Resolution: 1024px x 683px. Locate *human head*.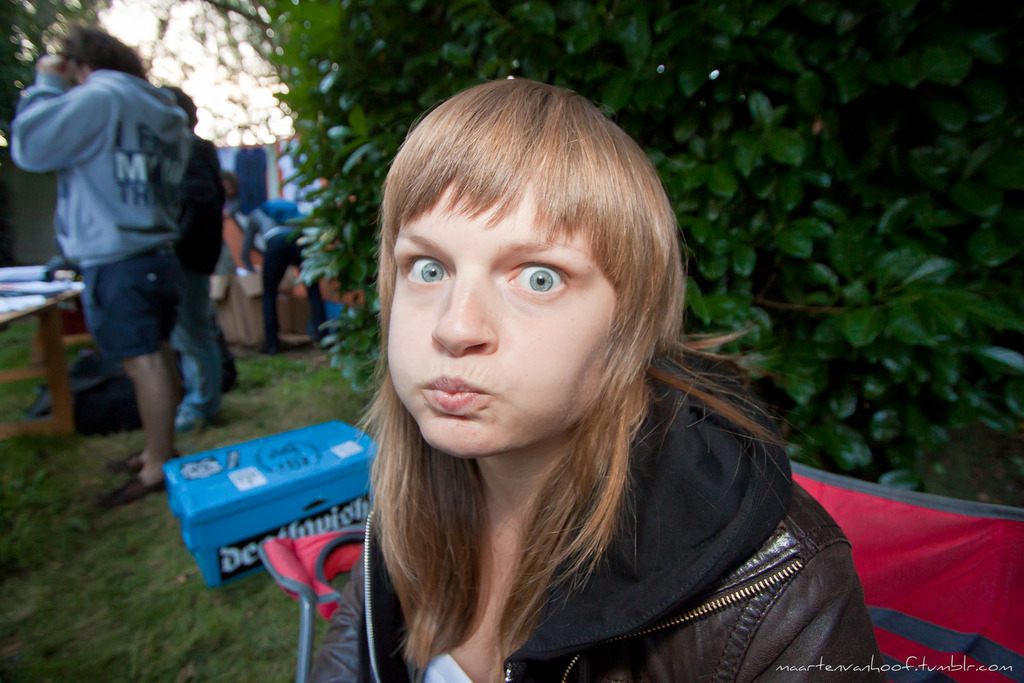
<box>369,74,673,488</box>.
